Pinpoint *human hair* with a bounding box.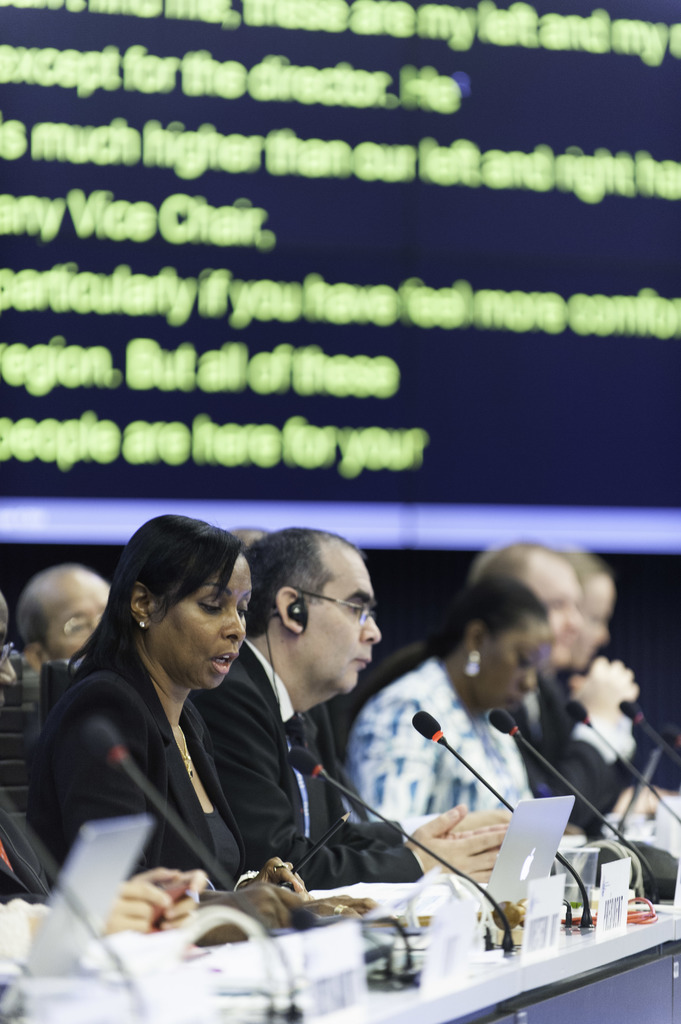
x1=433 y1=580 x2=545 y2=655.
